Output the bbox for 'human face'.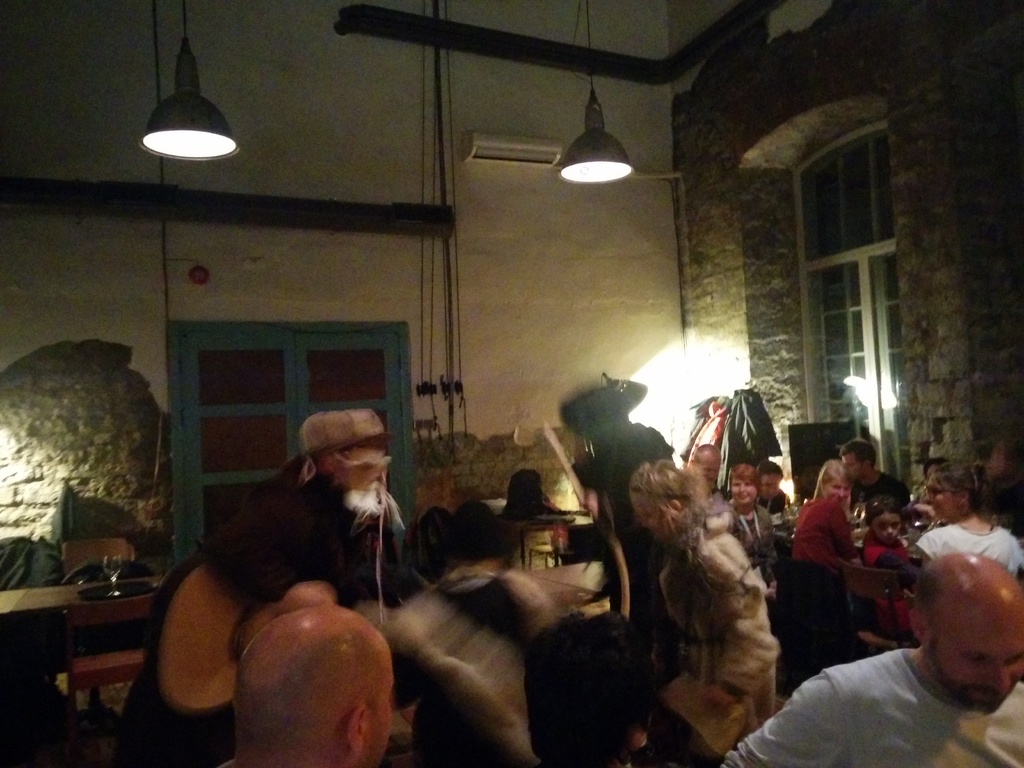
929:604:1023:714.
